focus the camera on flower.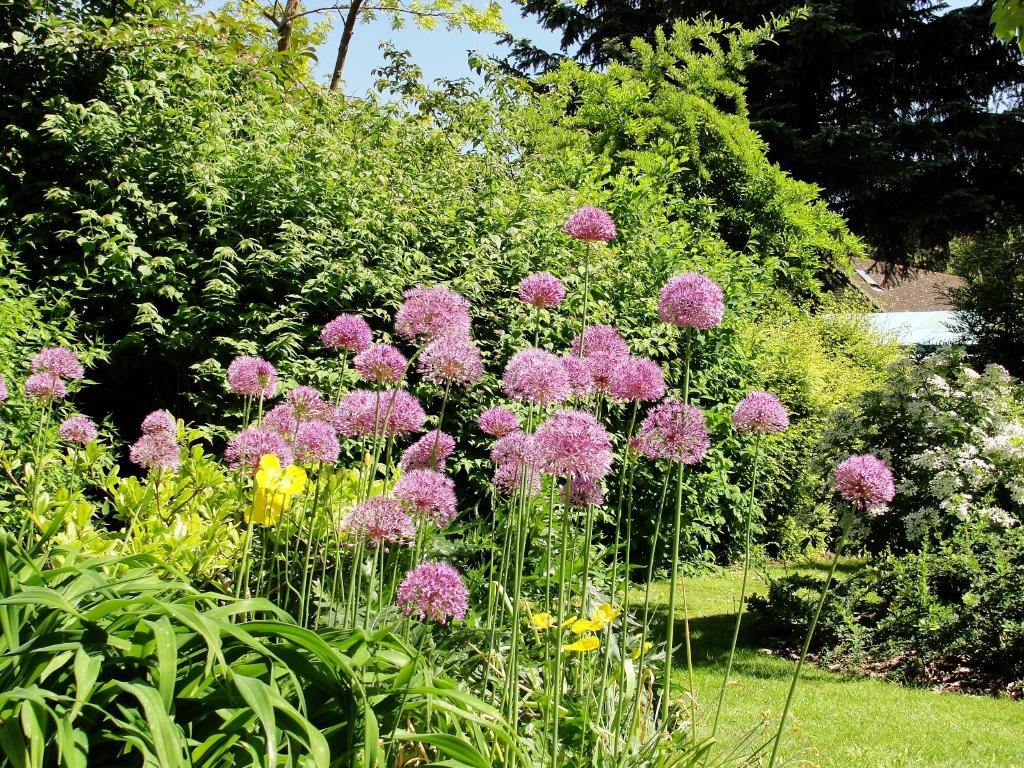
Focus region: Rect(413, 331, 496, 384).
